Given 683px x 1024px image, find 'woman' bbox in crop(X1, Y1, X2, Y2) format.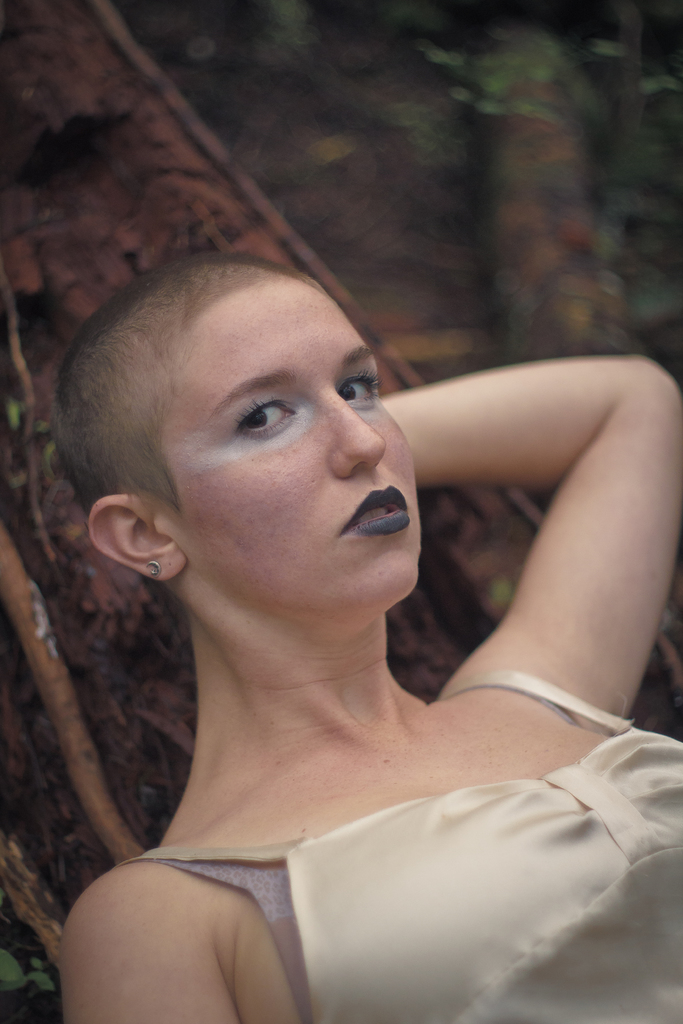
crop(33, 231, 682, 1023).
